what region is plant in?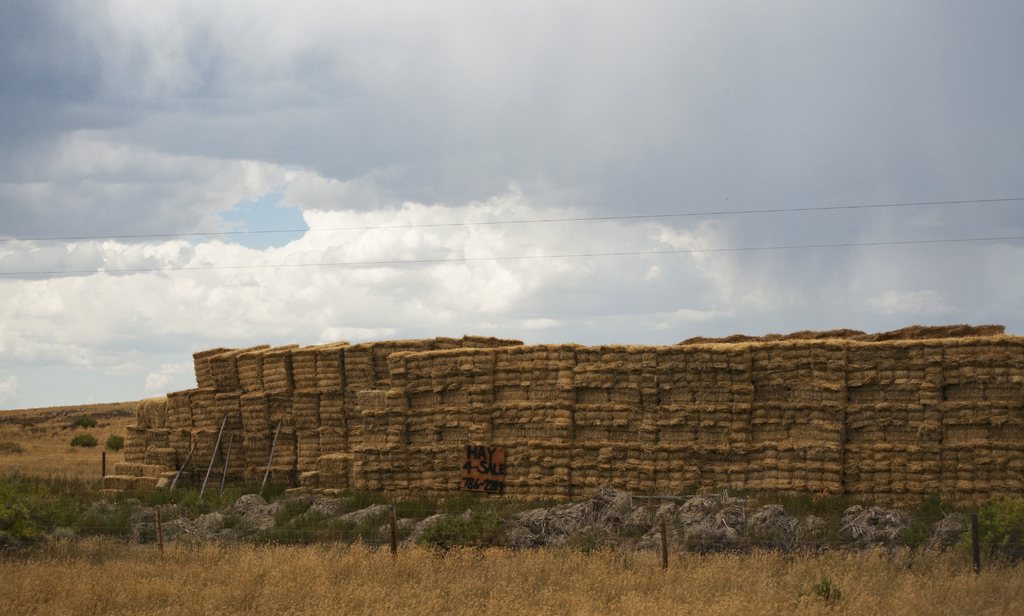
[68, 419, 93, 427].
